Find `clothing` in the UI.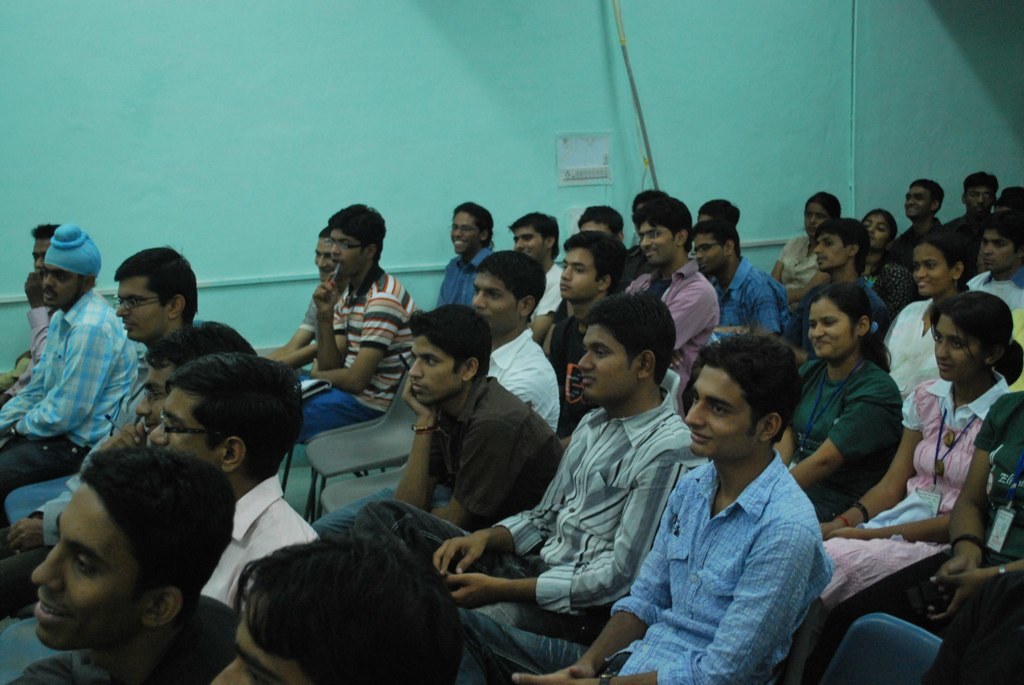
UI element at crop(432, 249, 490, 307).
